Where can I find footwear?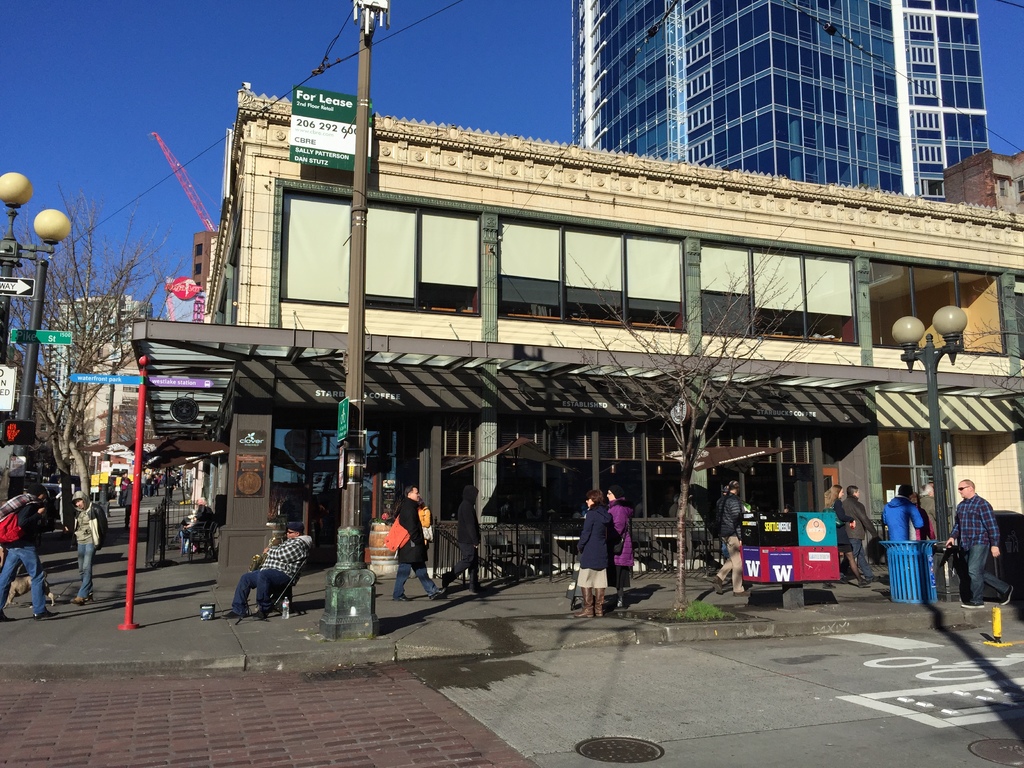
You can find it at [left=394, top=596, right=404, bottom=601].
